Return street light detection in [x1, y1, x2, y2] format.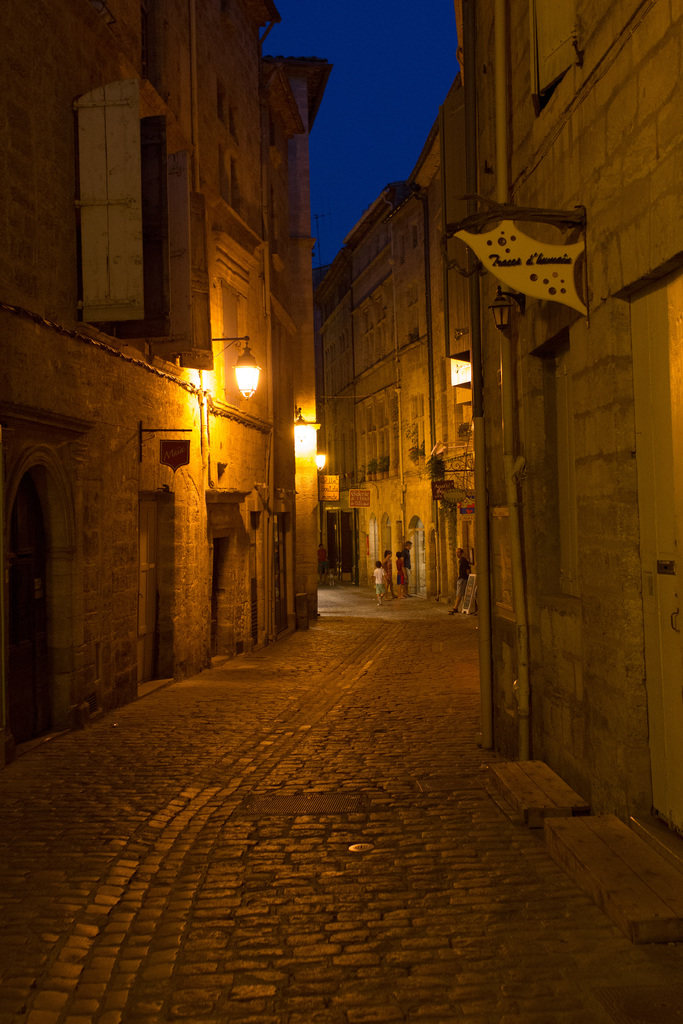
[211, 336, 259, 397].
